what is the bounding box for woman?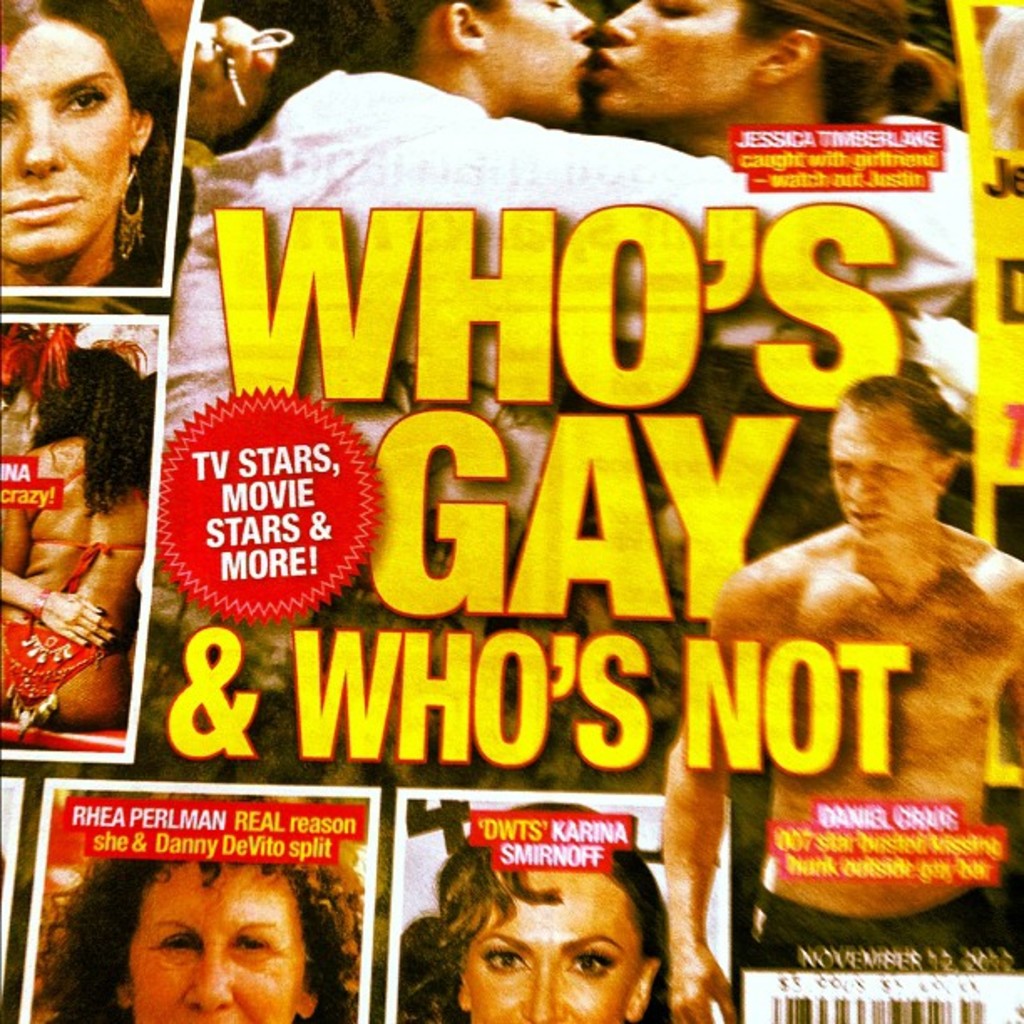
[0, 345, 137, 735].
